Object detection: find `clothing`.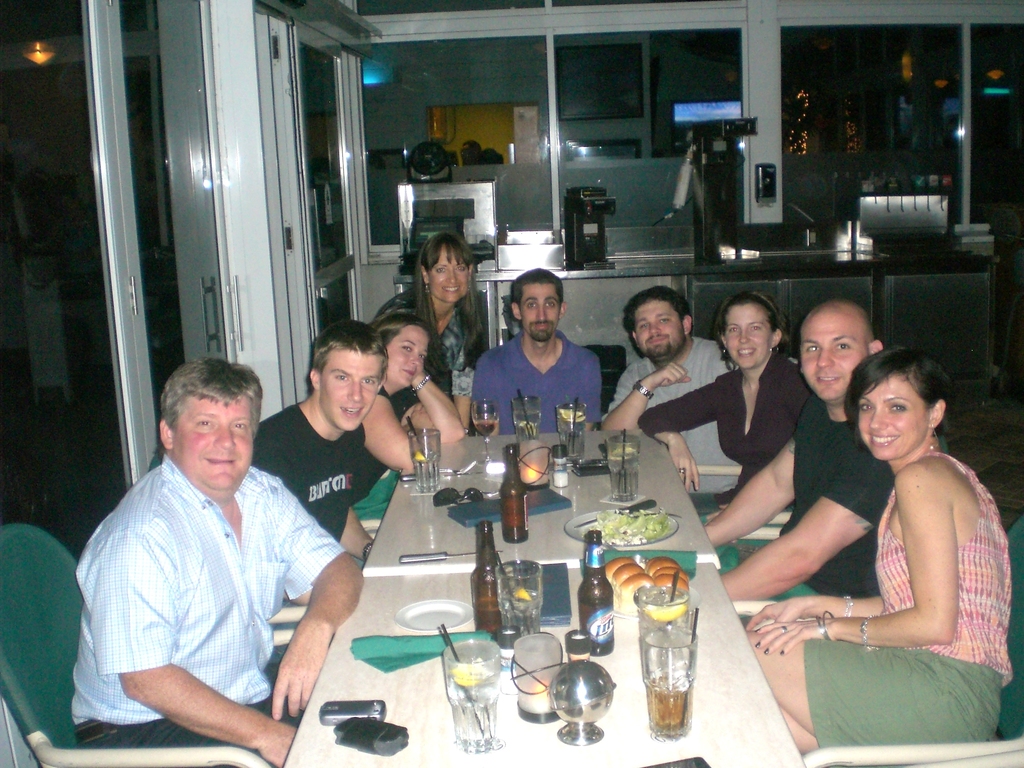
(x1=473, y1=331, x2=604, y2=431).
